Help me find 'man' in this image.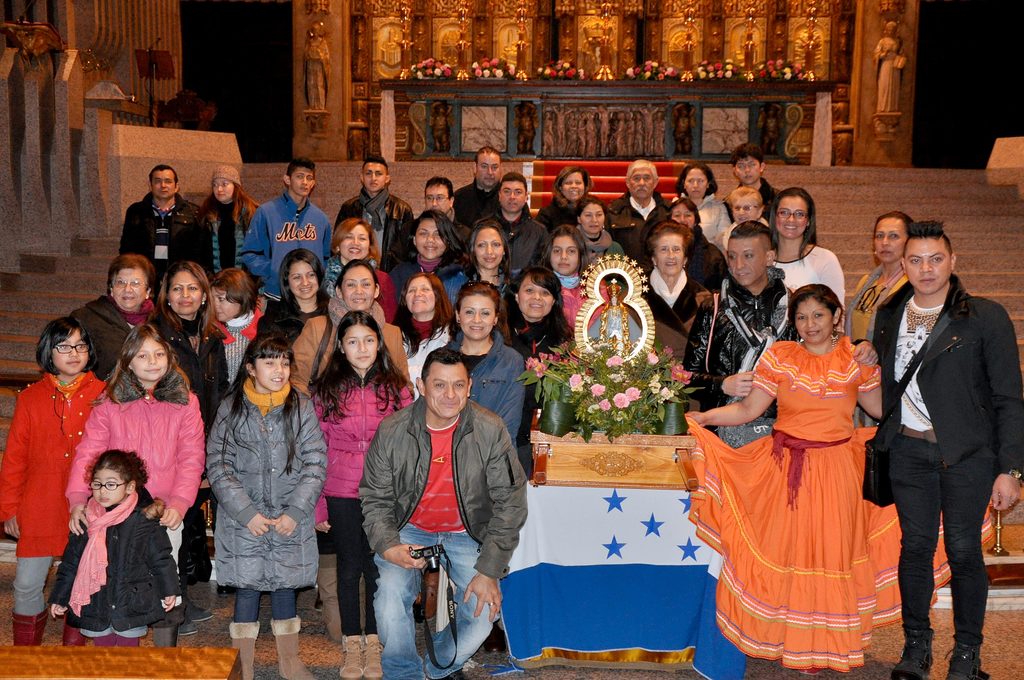
Found it: [117, 161, 213, 306].
